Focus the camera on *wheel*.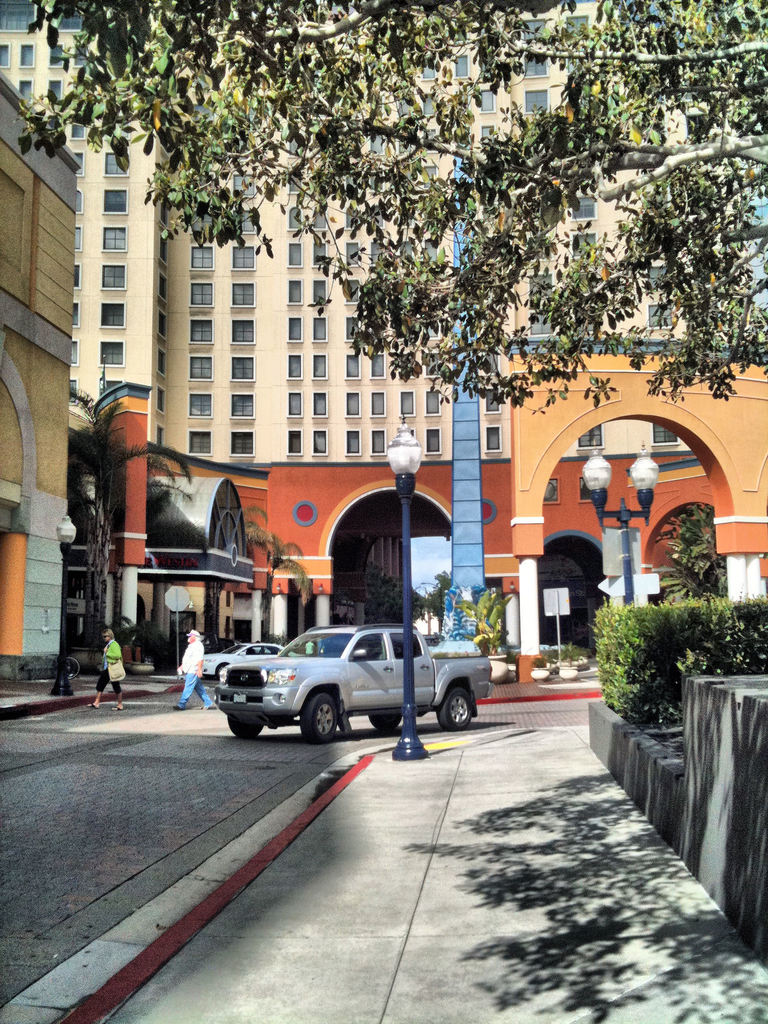
Focus region: pyautogui.locateOnScreen(216, 666, 226, 682).
